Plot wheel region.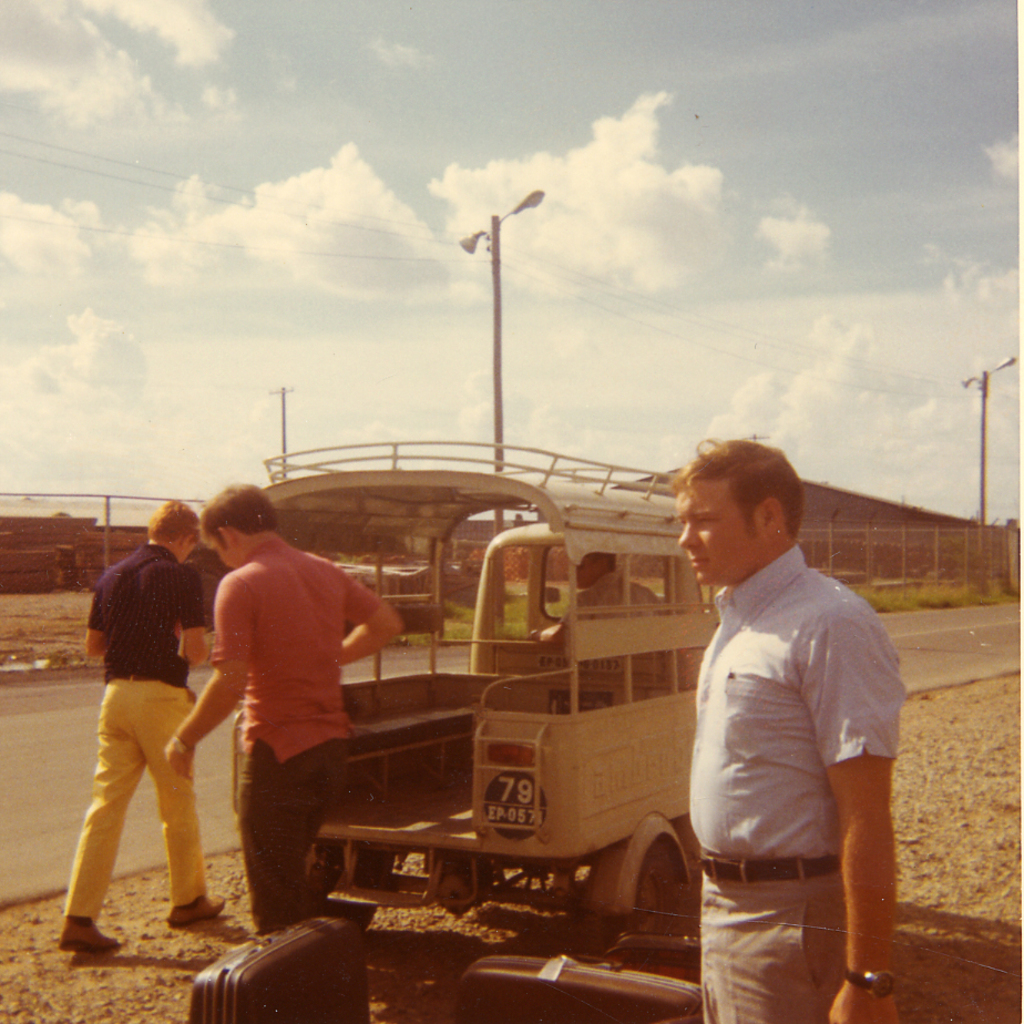
Plotted at 311, 859, 392, 928.
